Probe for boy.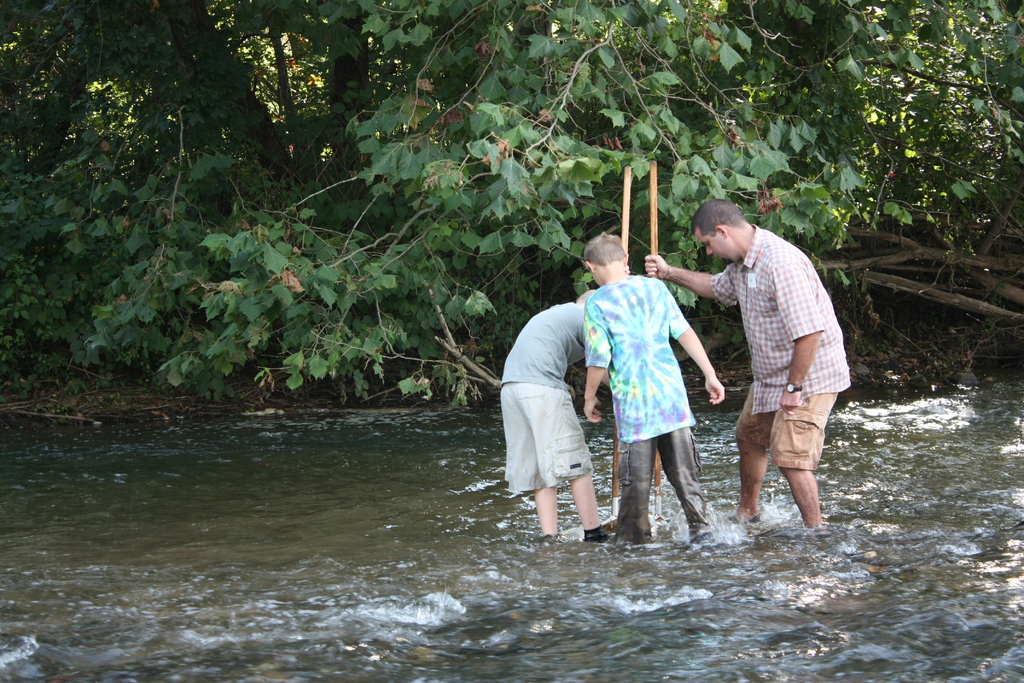
Probe result: select_region(582, 233, 726, 549).
